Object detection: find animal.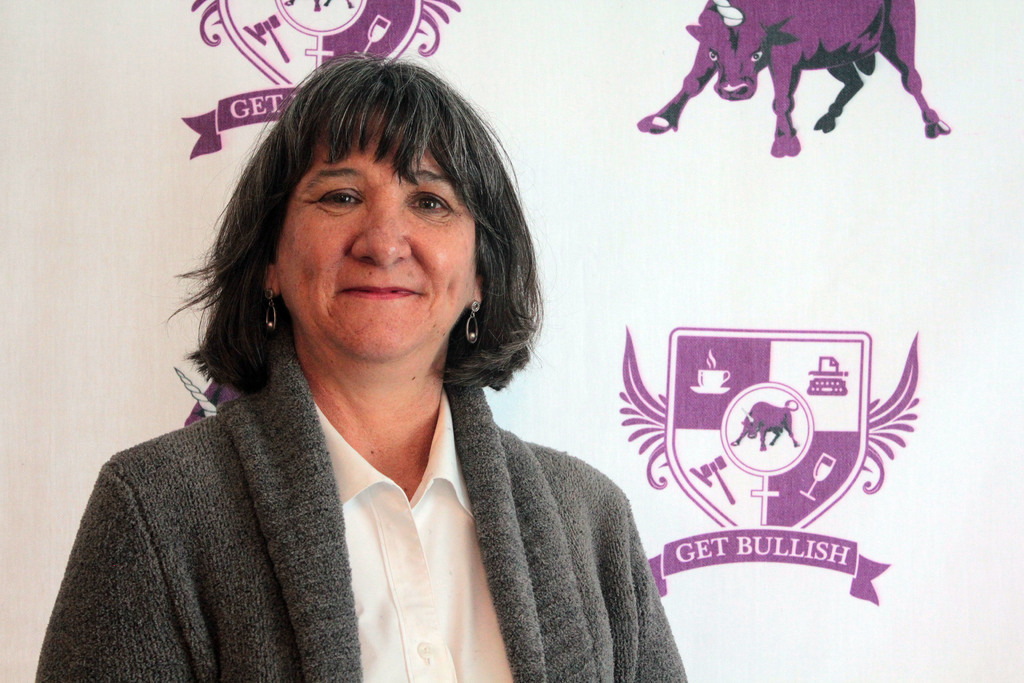
[632, 0, 955, 169].
